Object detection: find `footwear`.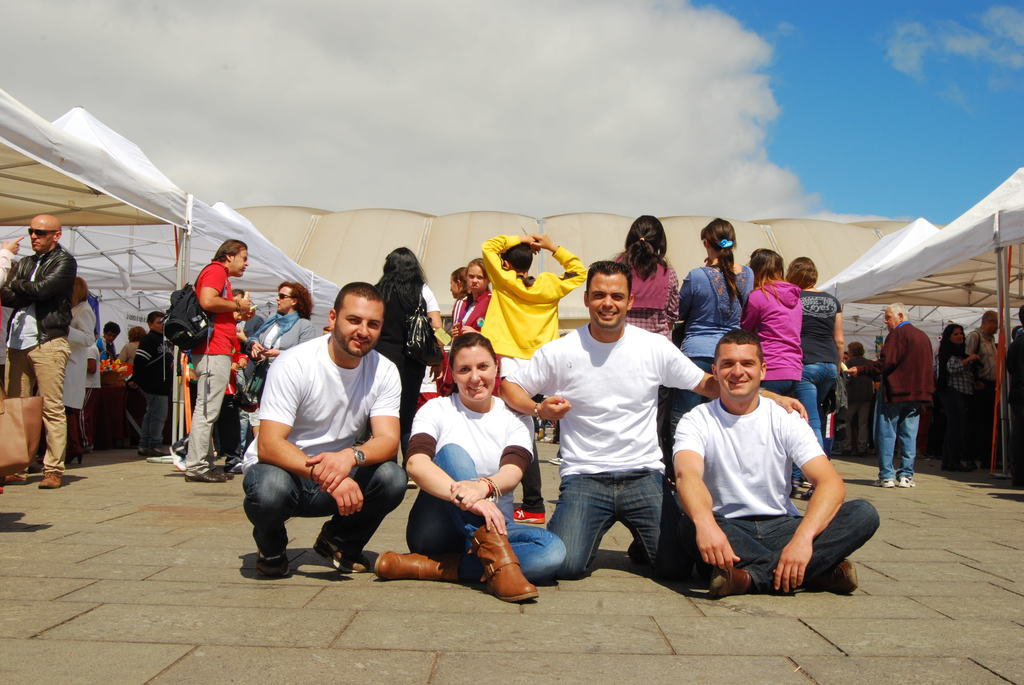
<region>311, 520, 390, 572</region>.
